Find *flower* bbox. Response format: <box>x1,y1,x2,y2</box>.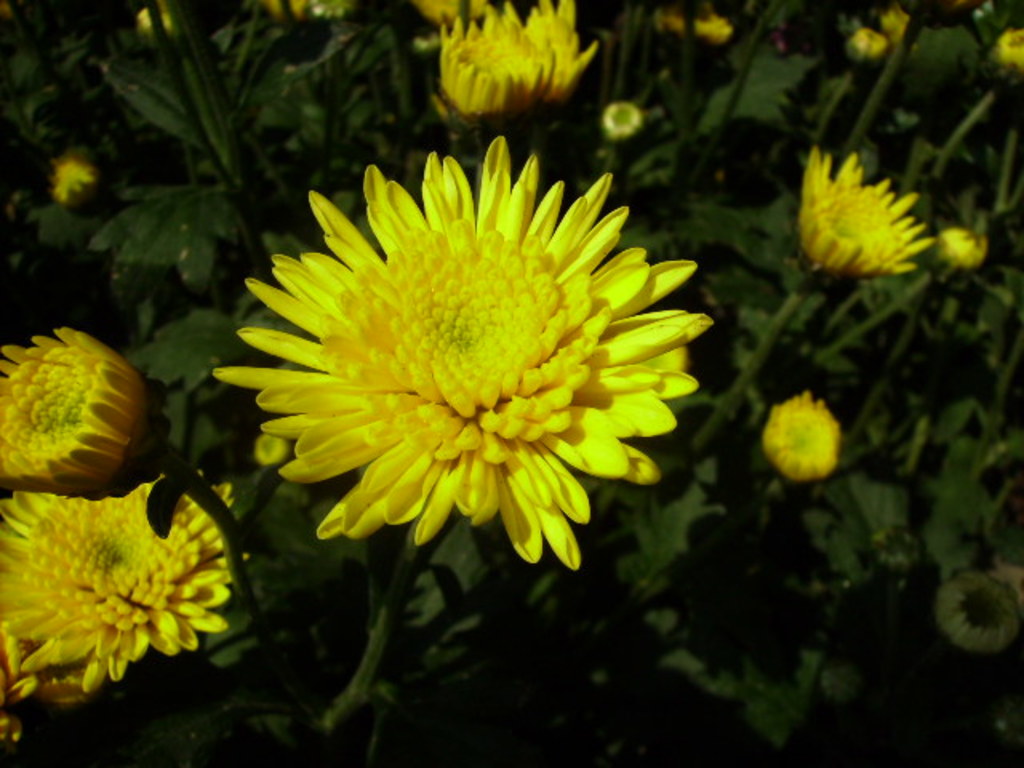
<box>838,27,888,58</box>.
